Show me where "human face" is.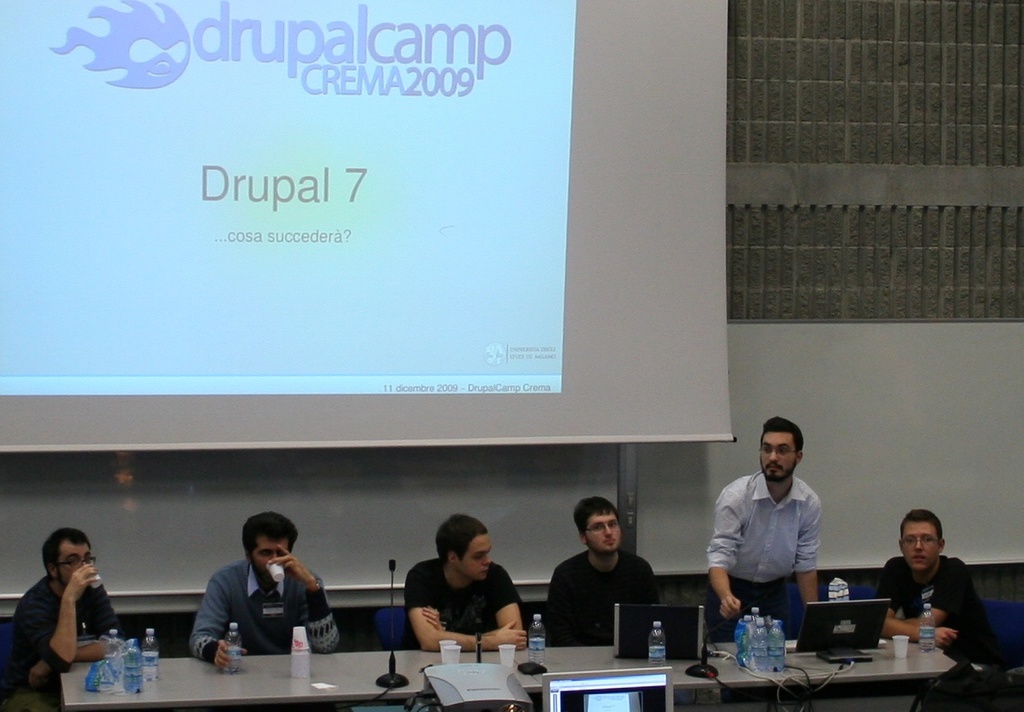
"human face" is at locate(762, 434, 797, 484).
